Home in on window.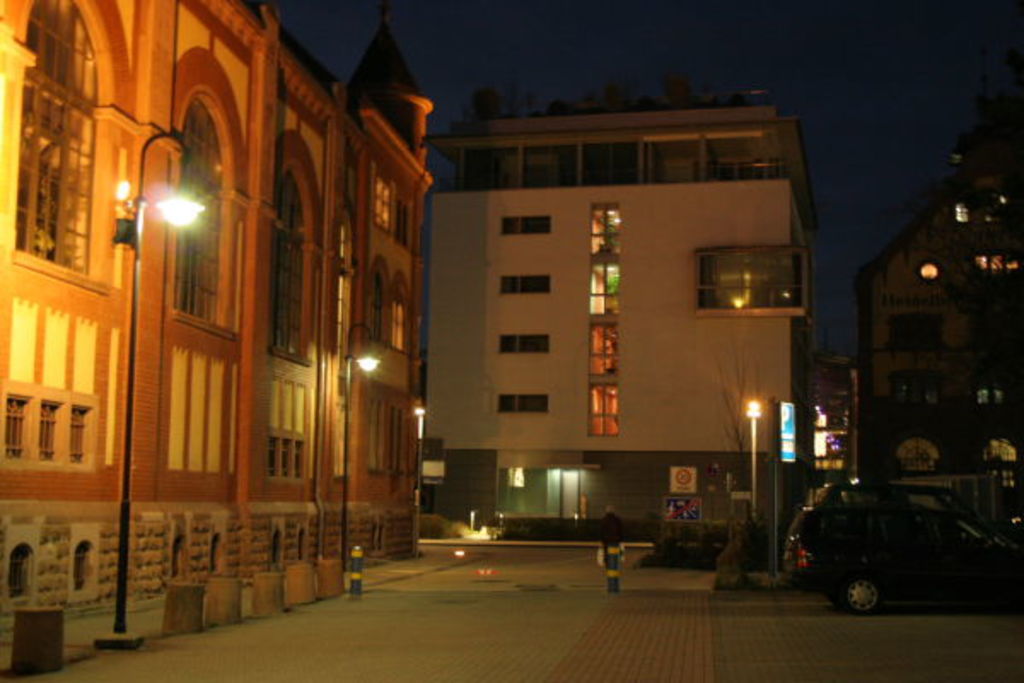
Homed in at locate(498, 331, 550, 359).
